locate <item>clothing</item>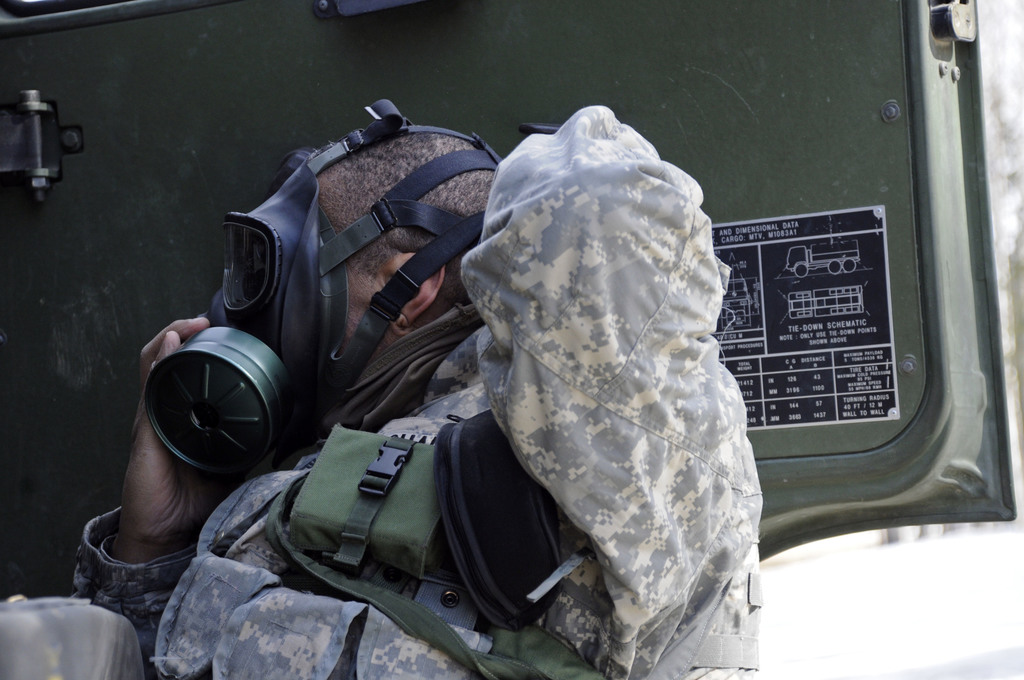
{"left": 165, "top": 84, "right": 792, "bottom": 679}
